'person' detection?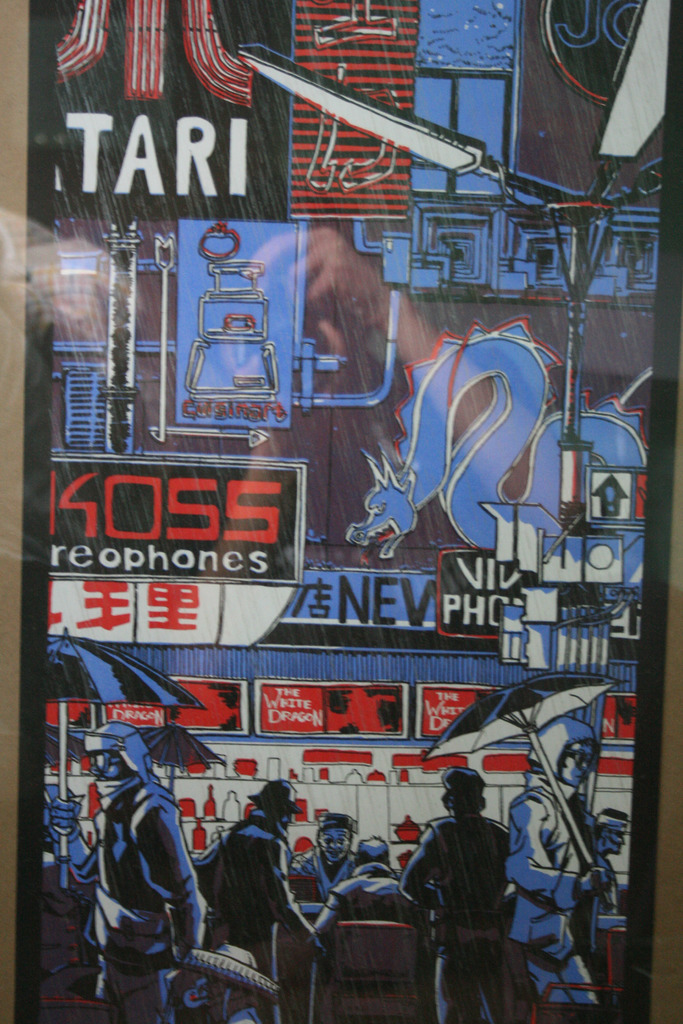
[x1=415, y1=758, x2=523, y2=1005]
